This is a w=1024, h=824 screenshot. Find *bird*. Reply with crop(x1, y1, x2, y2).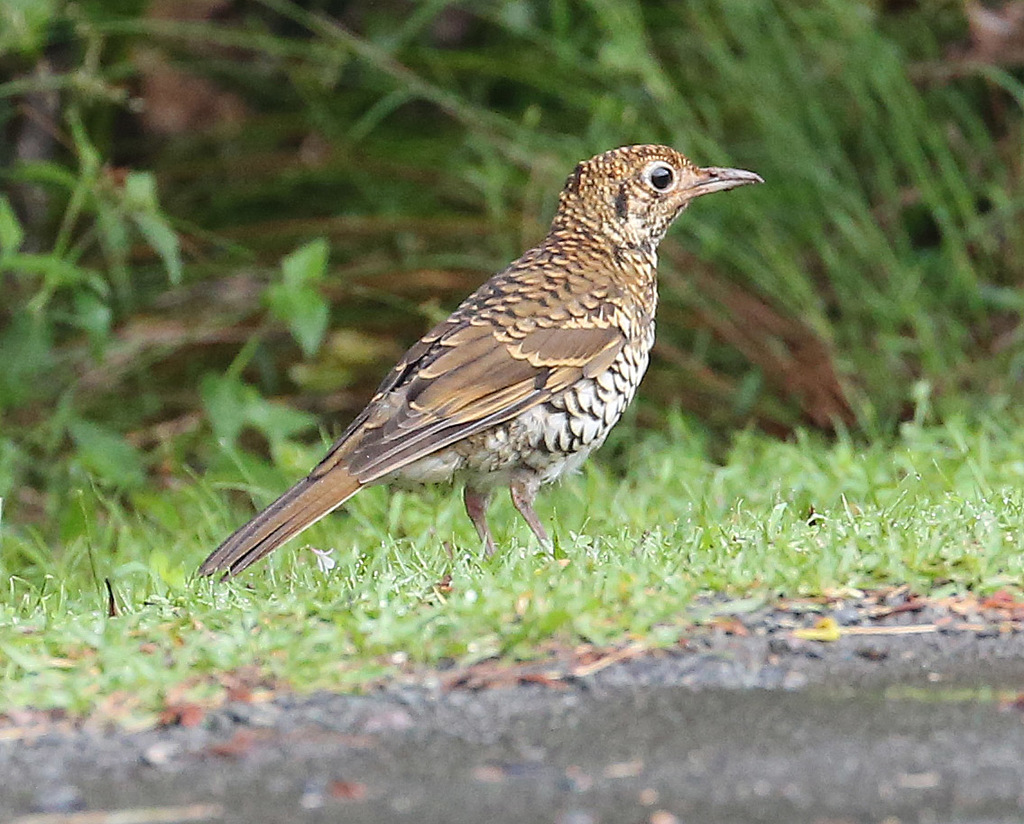
crop(192, 160, 769, 578).
